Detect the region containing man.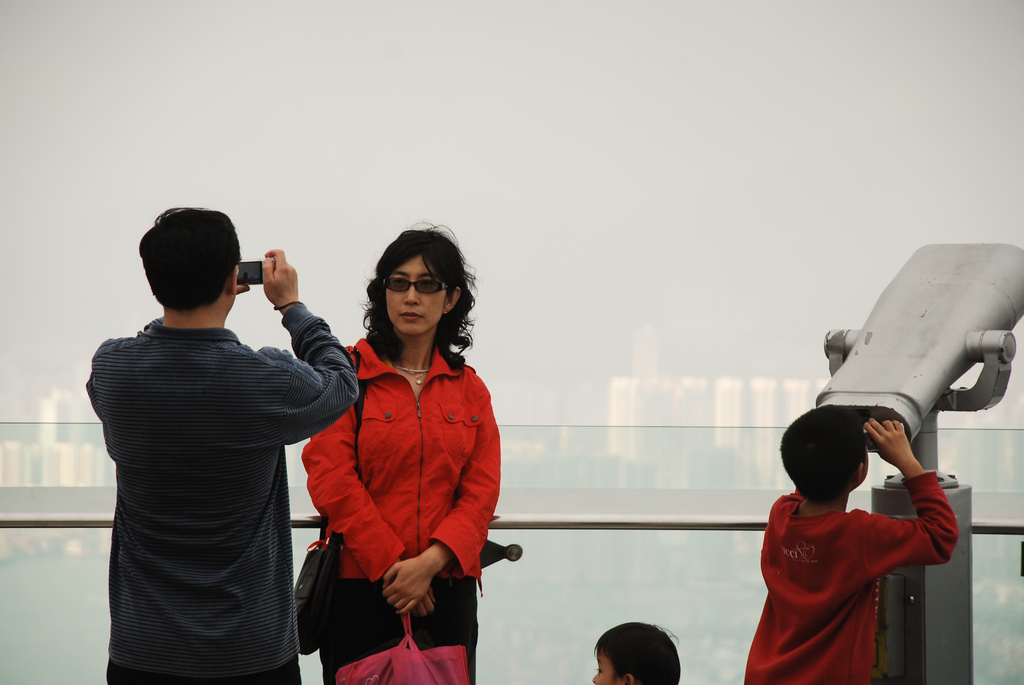
{"left": 74, "top": 191, "right": 346, "bottom": 680}.
